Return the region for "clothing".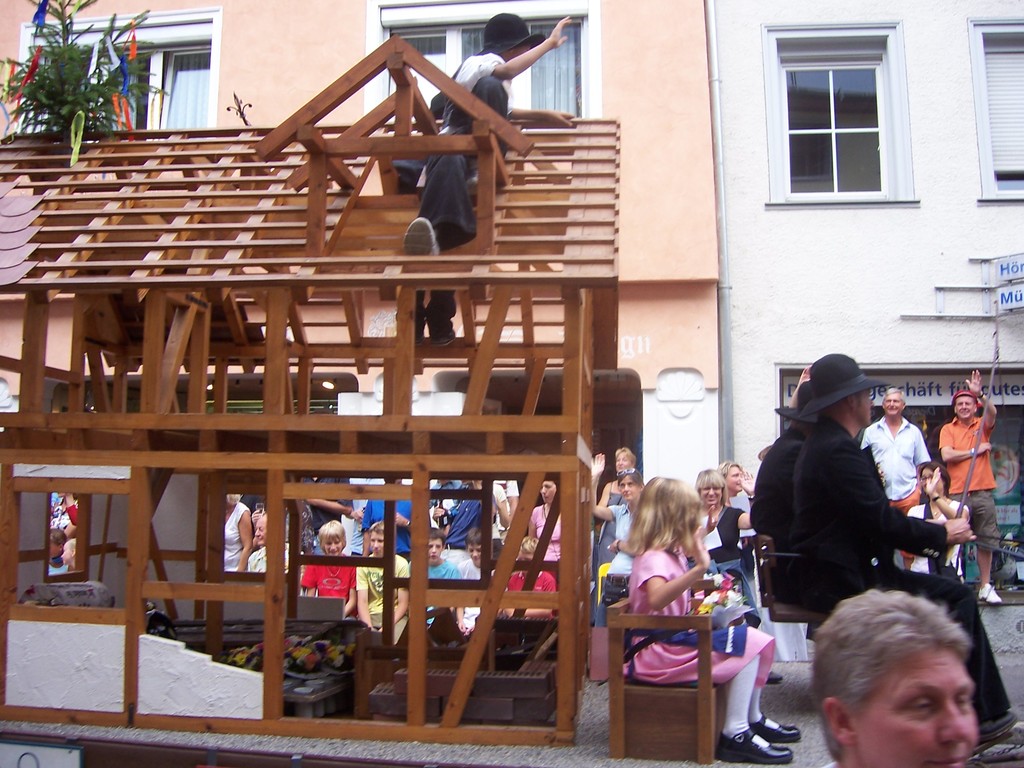
{"left": 349, "top": 508, "right": 363, "bottom": 560}.
